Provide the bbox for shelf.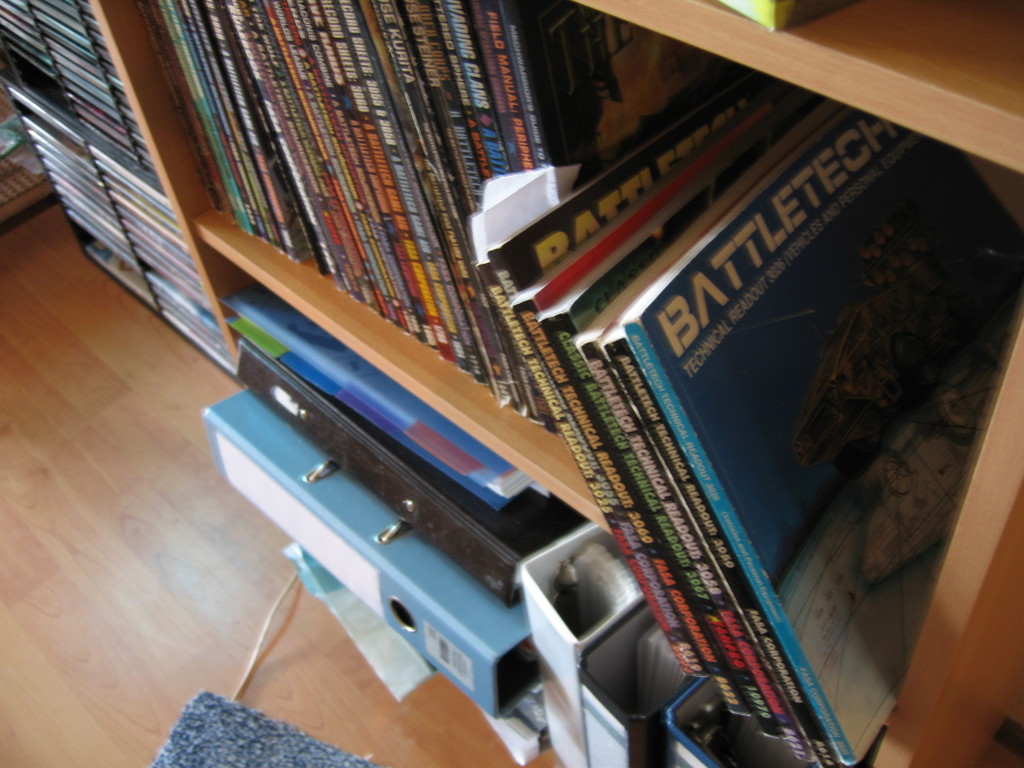
[0, 1, 993, 751].
